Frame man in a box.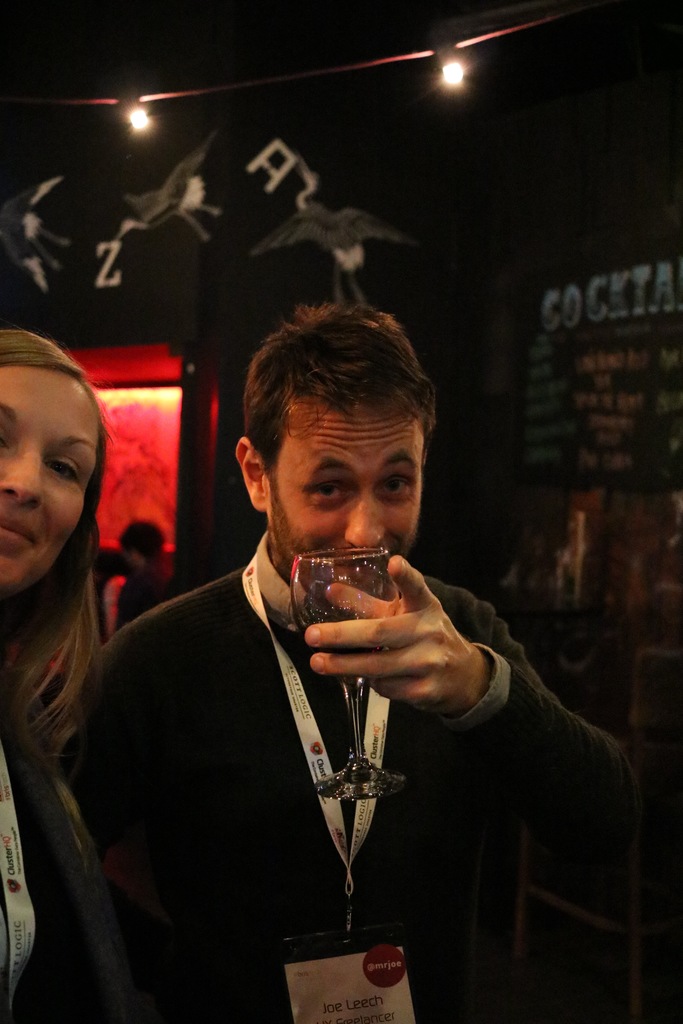
(x1=77, y1=307, x2=645, y2=1023).
